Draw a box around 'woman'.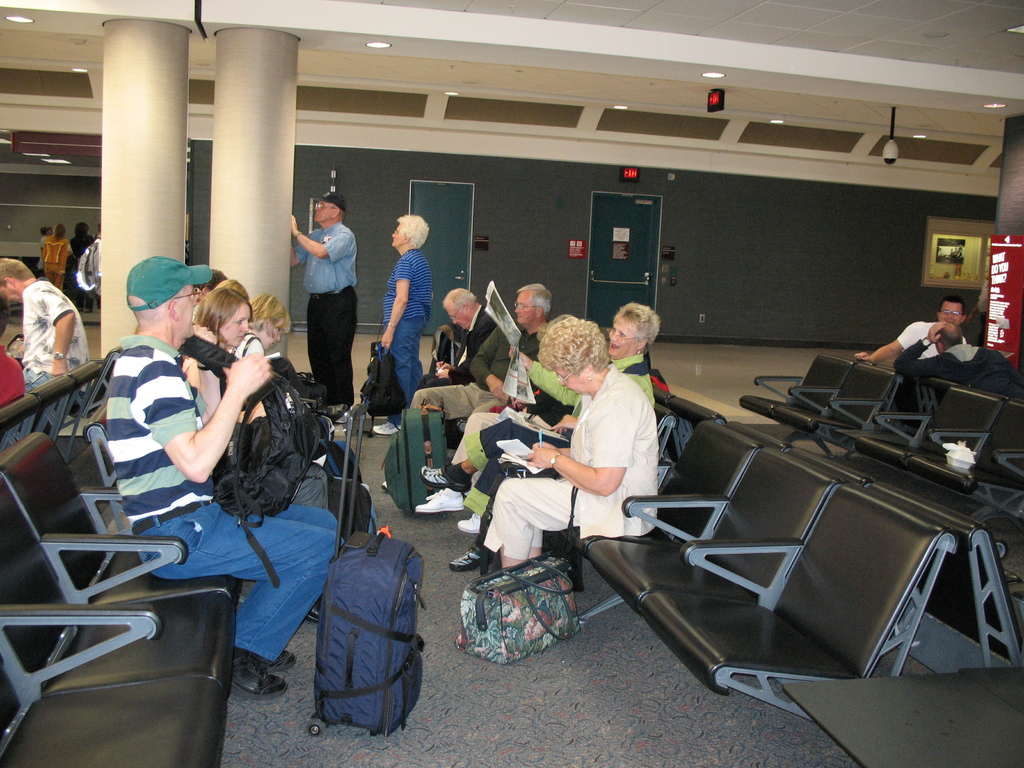
detection(191, 287, 252, 422).
